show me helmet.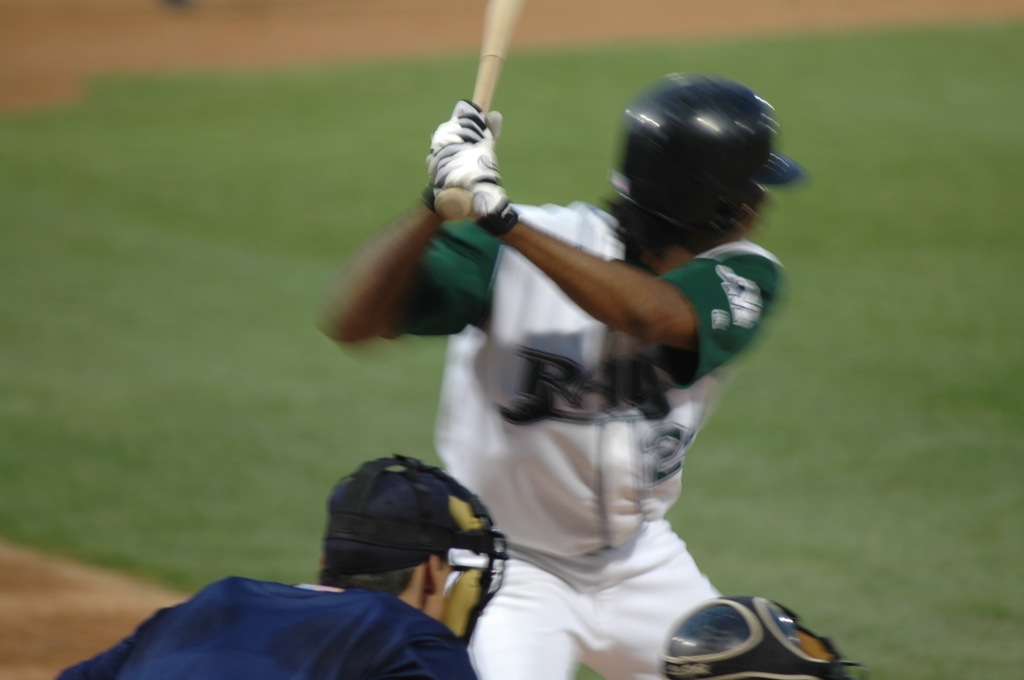
helmet is here: <region>320, 455, 509, 654</region>.
